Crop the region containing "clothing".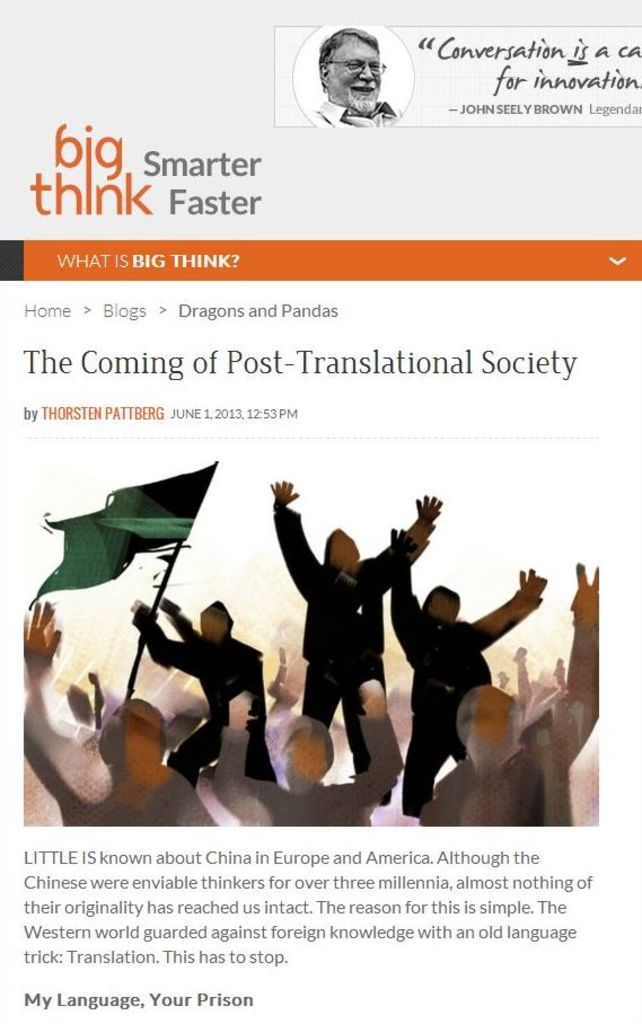
Crop region: (left=227, top=717, right=402, bottom=831).
